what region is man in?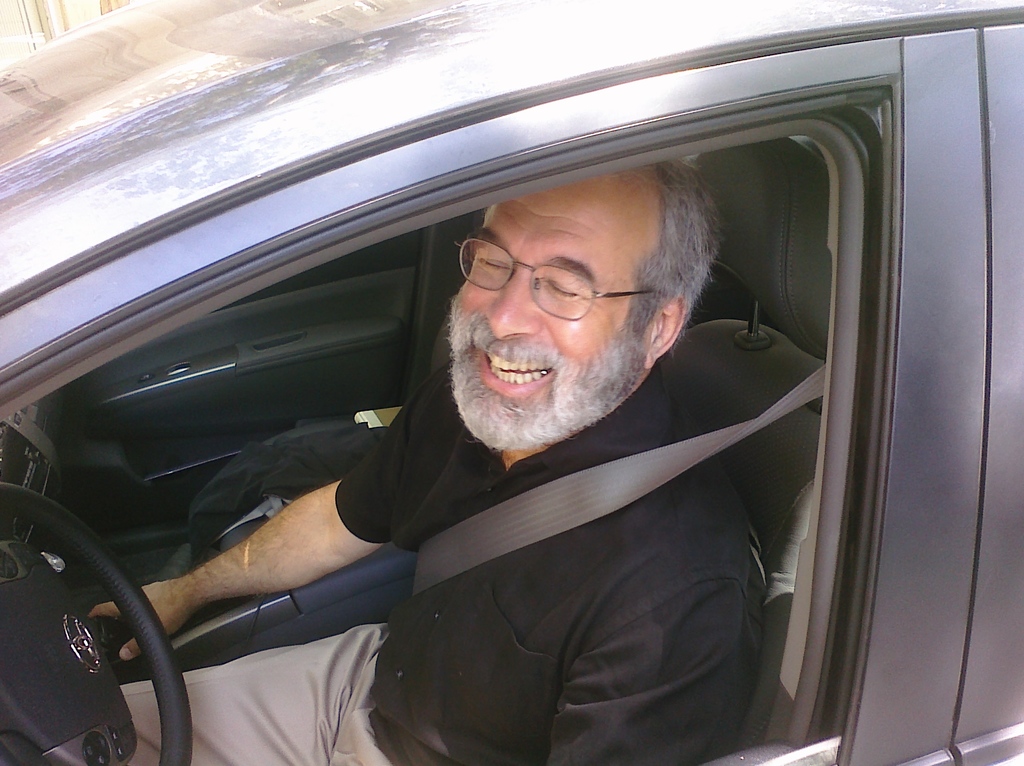
<box>81,161,770,765</box>.
